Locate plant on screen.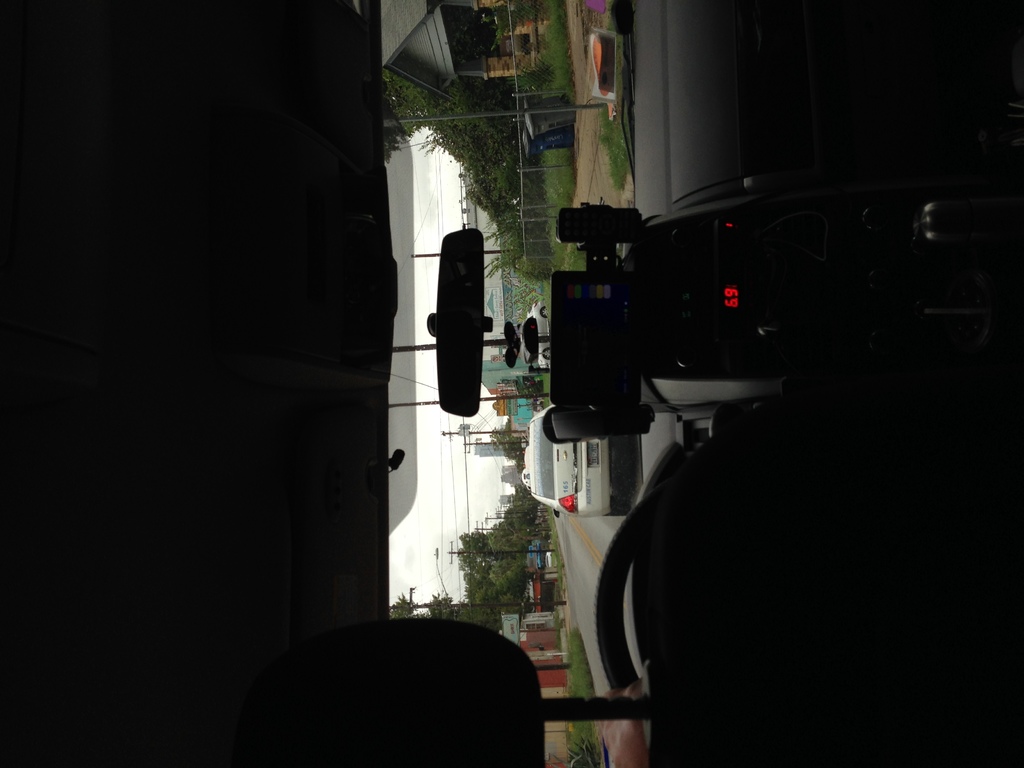
On screen at 567:630:593:696.
